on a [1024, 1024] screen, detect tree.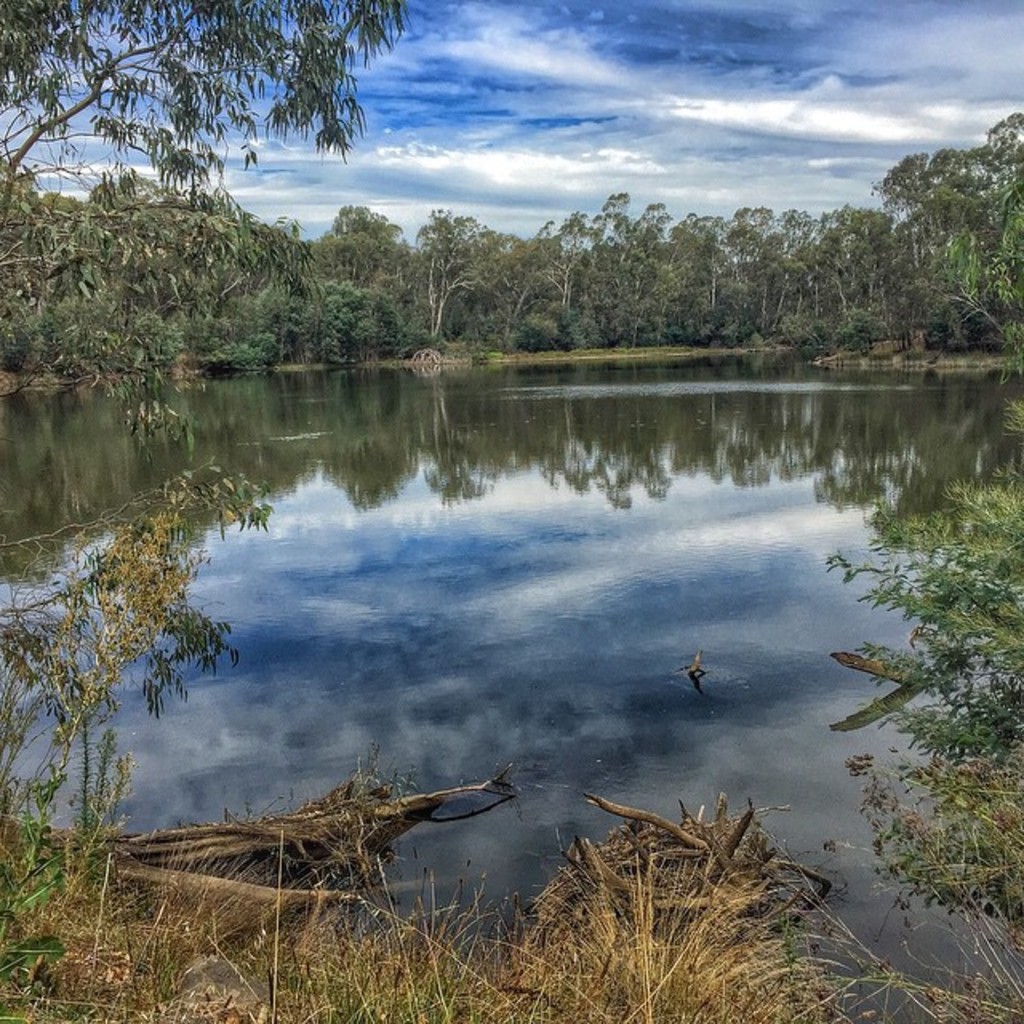
bbox=[0, 0, 397, 205].
